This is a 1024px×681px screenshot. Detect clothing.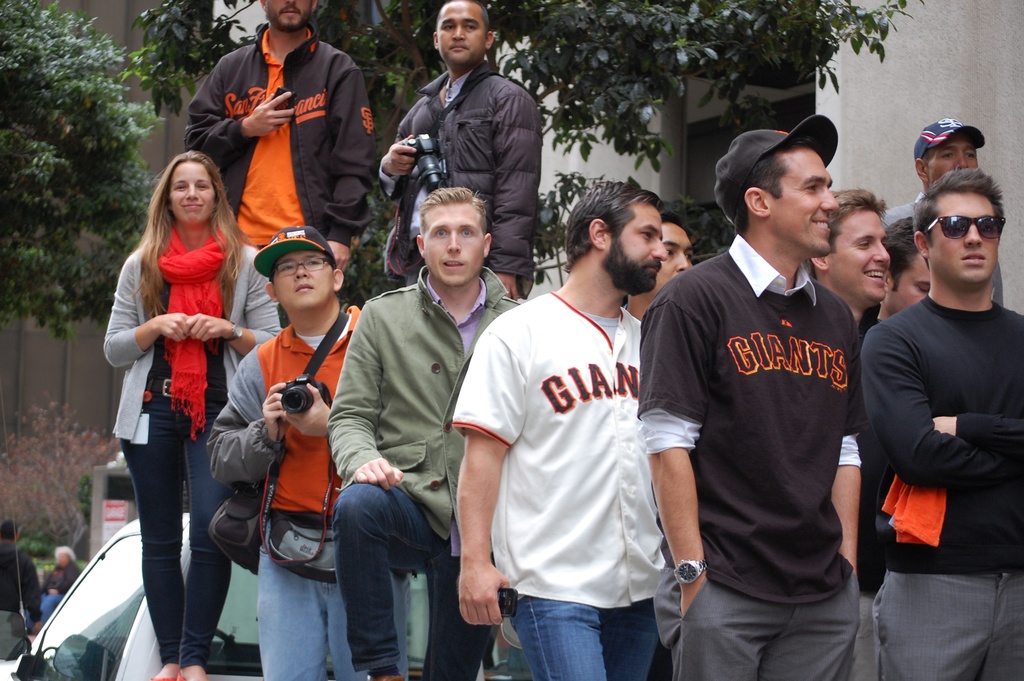
pyautogui.locateOnScreen(177, 28, 385, 267).
